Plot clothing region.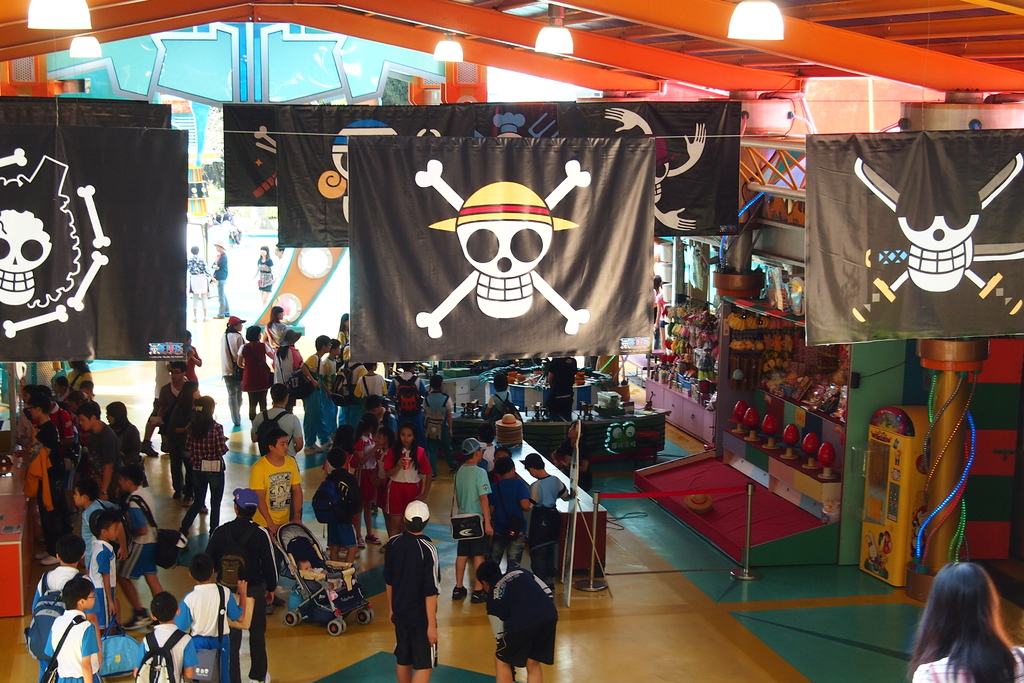
Plotted at 168/586/250/682.
